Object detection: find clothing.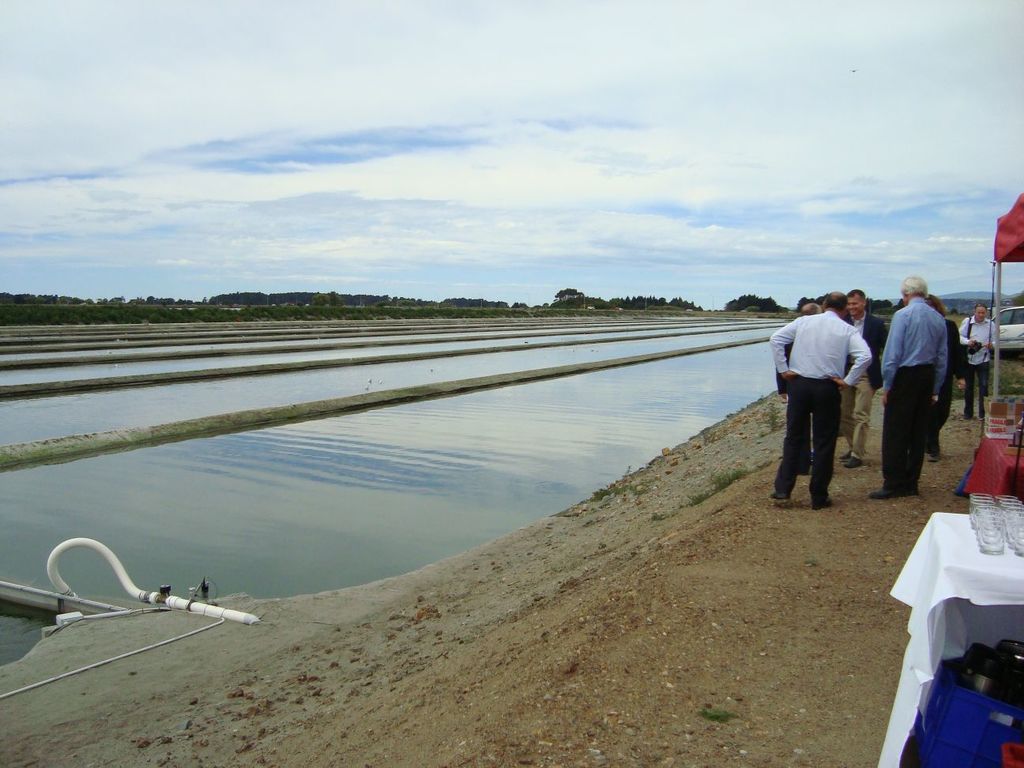
box(873, 308, 954, 483).
